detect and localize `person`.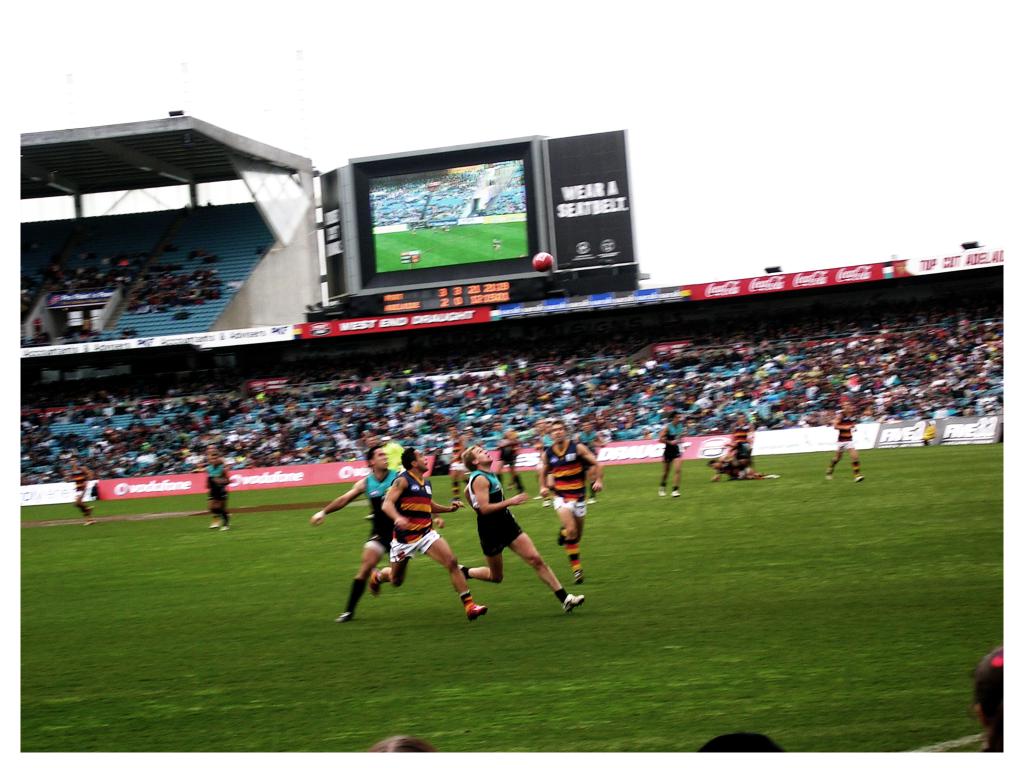
Localized at {"x1": 309, "y1": 445, "x2": 458, "y2": 625}.
